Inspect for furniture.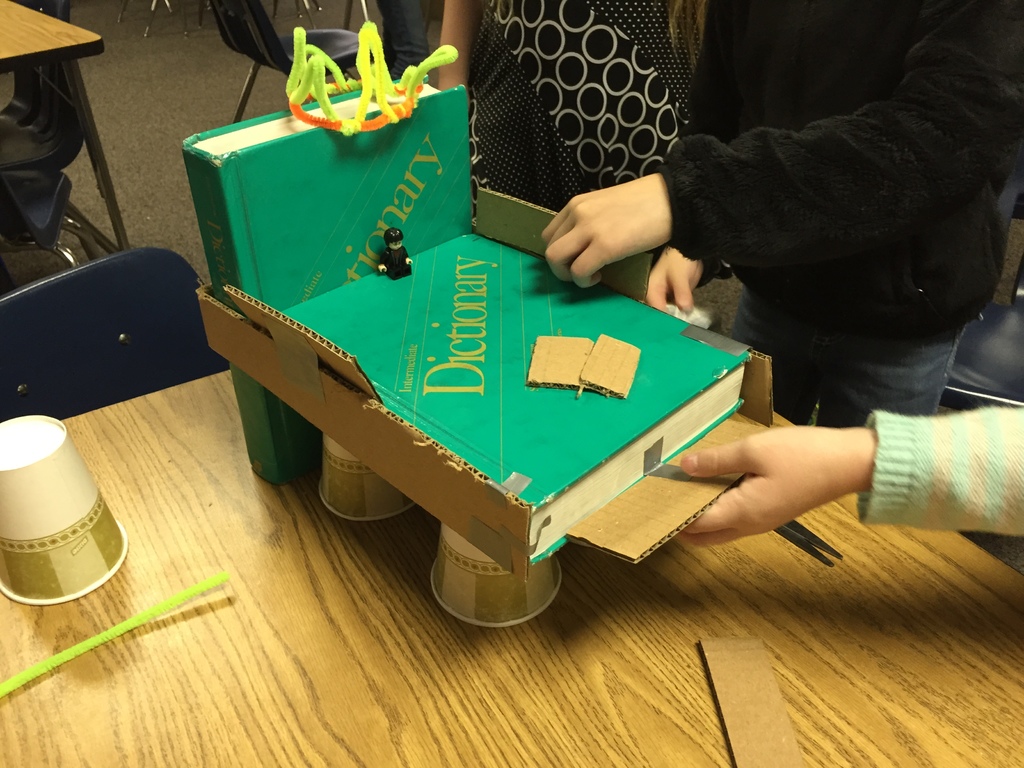
Inspection: x1=0 y1=0 x2=131 y2=256.
